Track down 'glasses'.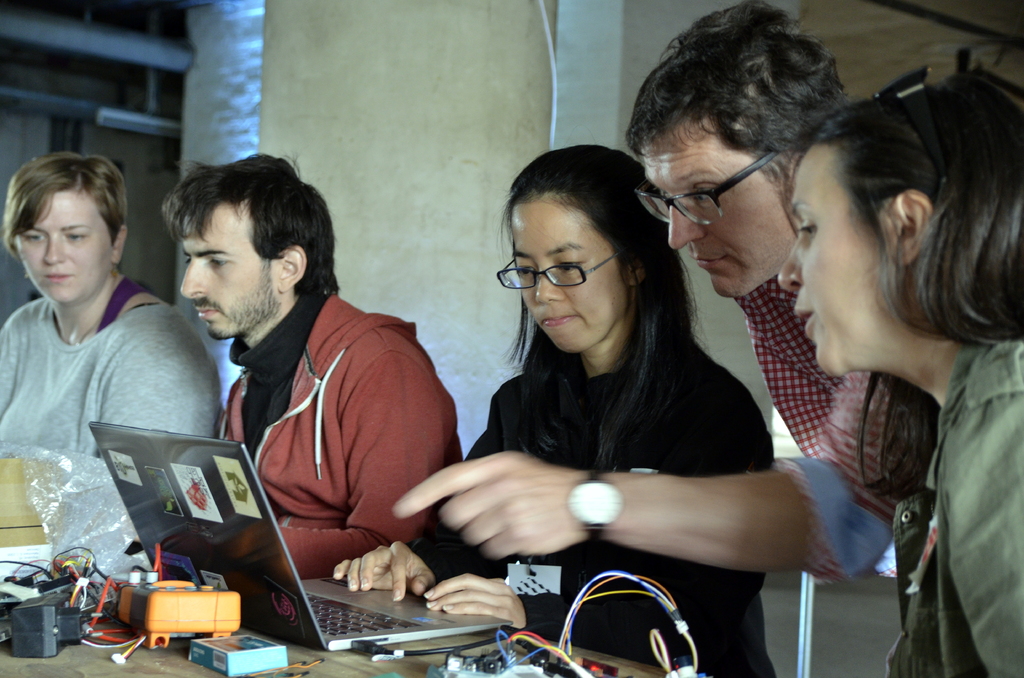
Tracked to left=496, top=252, right=625, bottom=293.
